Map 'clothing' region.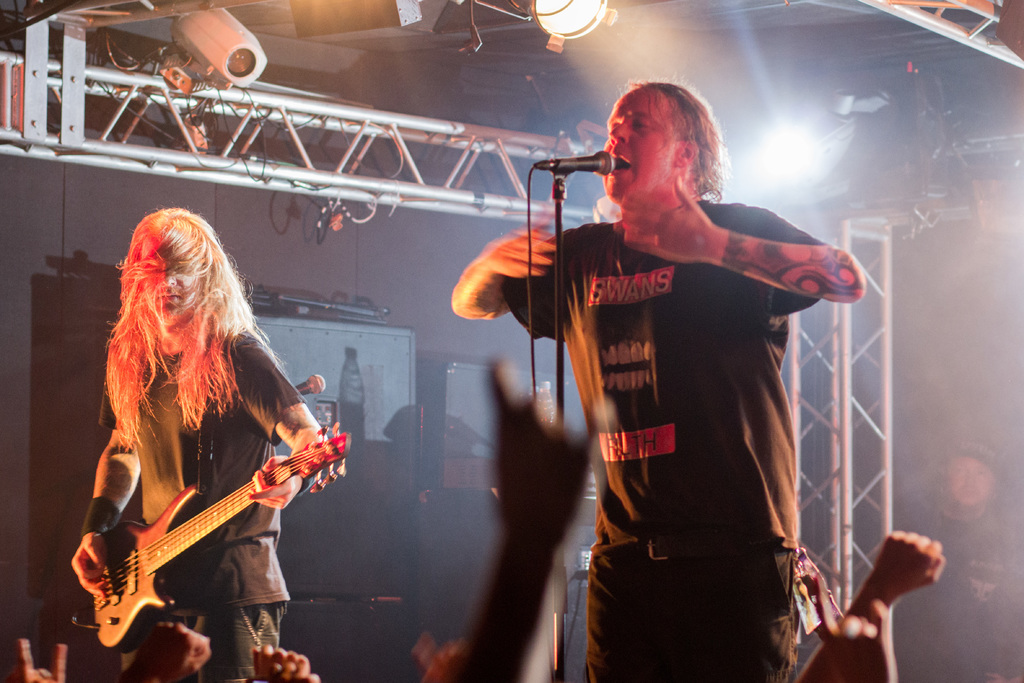
Mapped to 524:131:845:657.
